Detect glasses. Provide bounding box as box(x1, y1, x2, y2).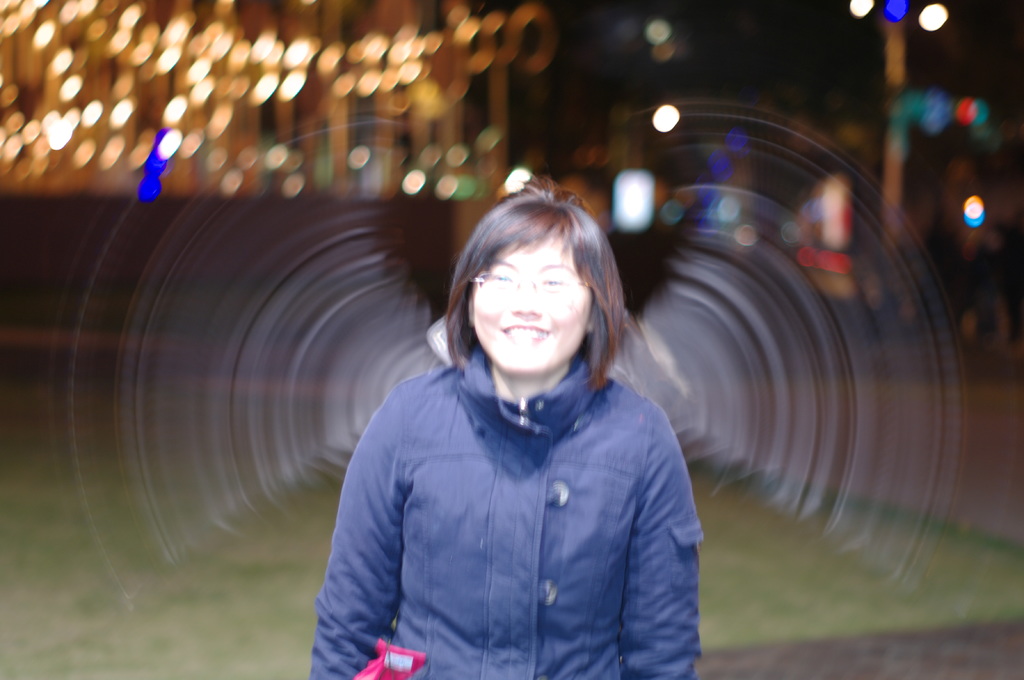
box(470, 266, 588, 297).
